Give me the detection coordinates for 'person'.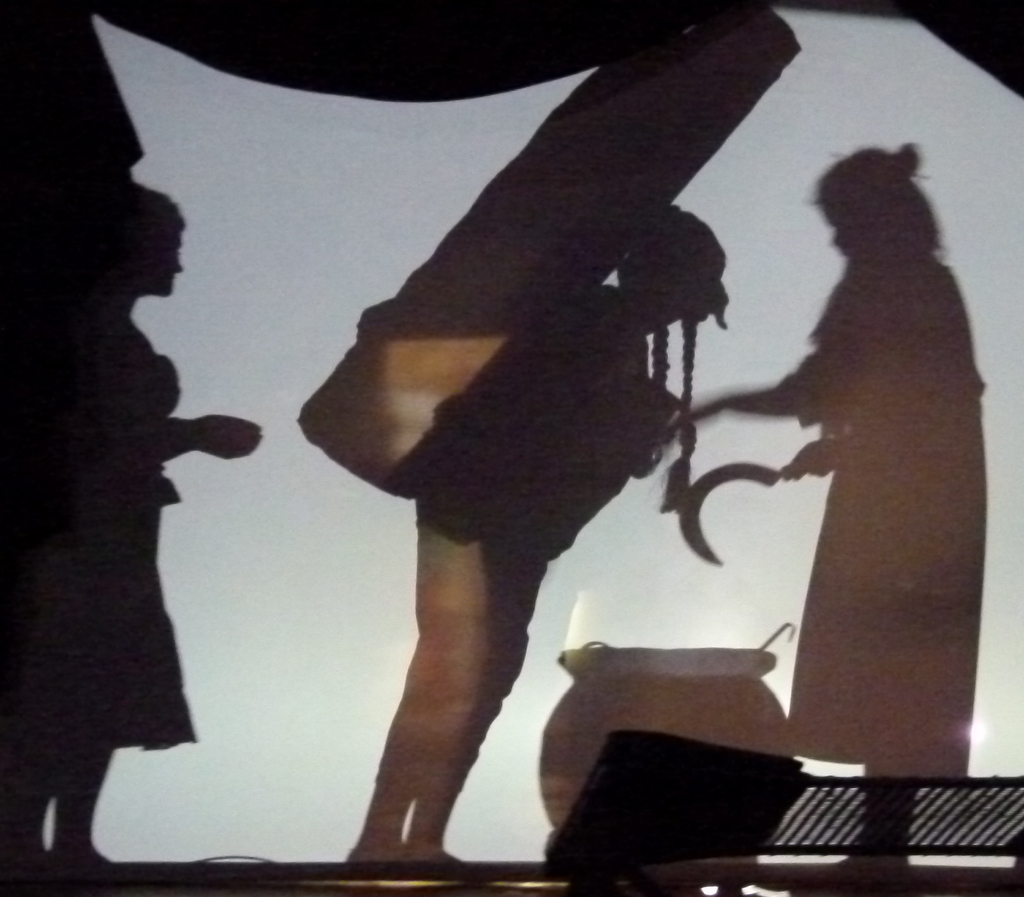
left=735, top=100, right=980, bottom=820.
